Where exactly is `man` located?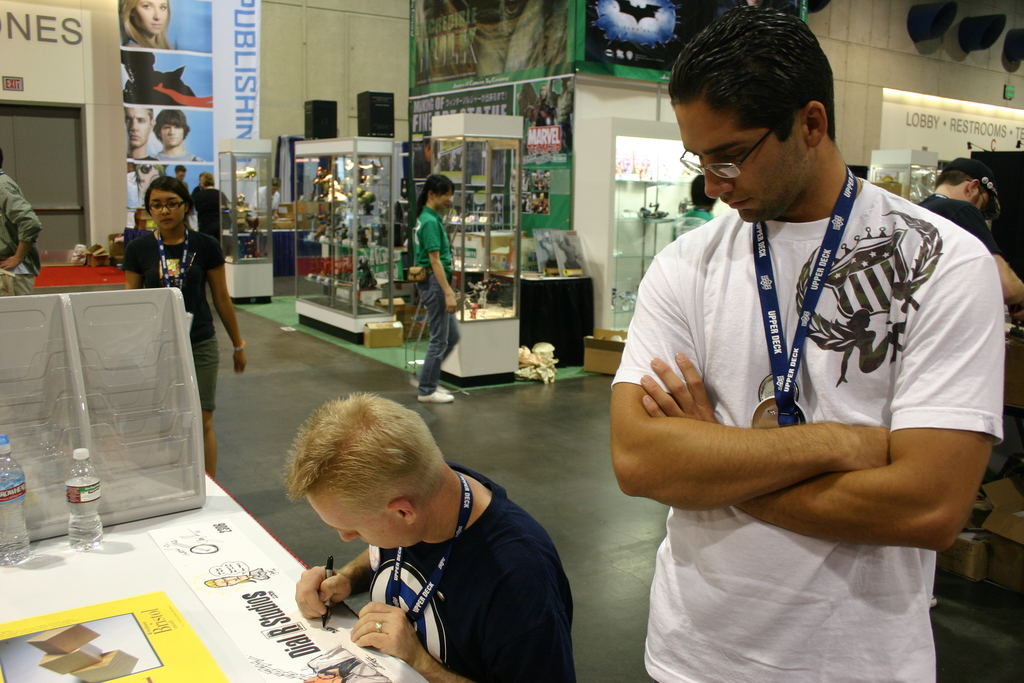
Its bounding box is rect(249, 177, 282, 212).
